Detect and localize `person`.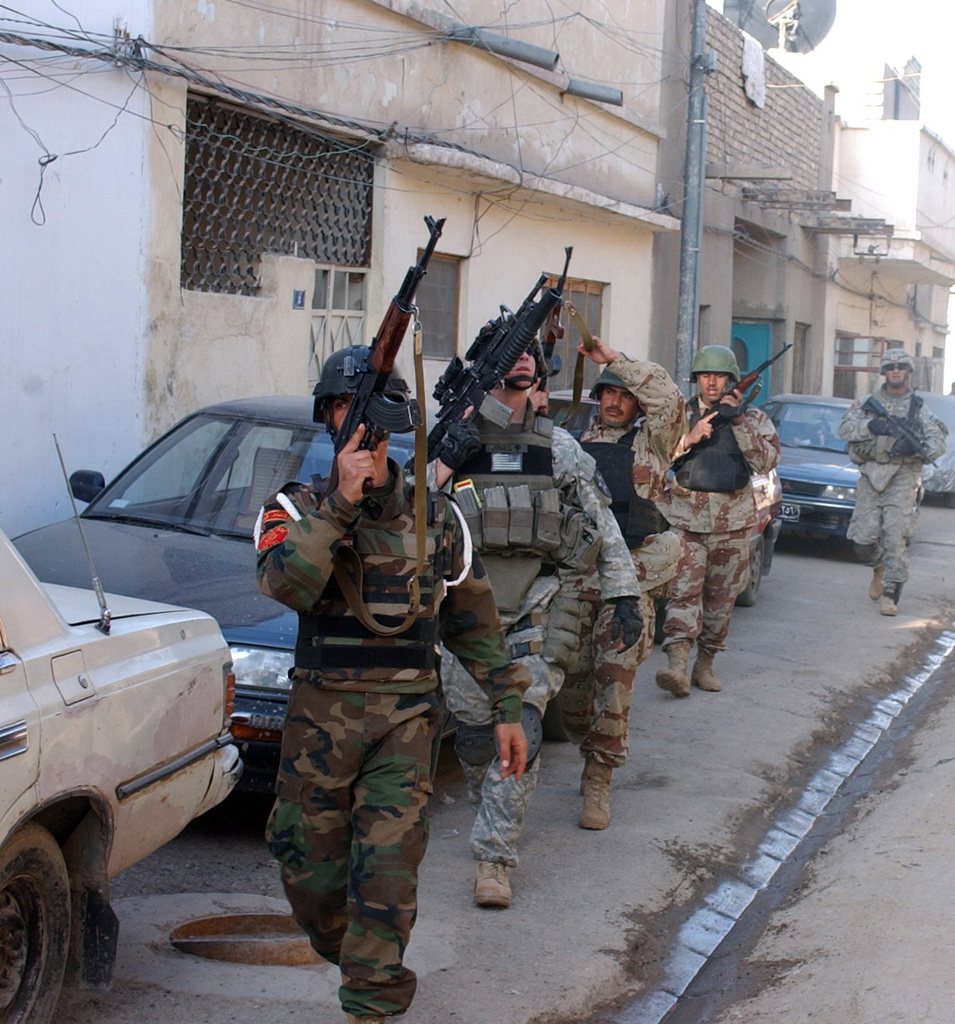
Localized at 411:311:648:905.
